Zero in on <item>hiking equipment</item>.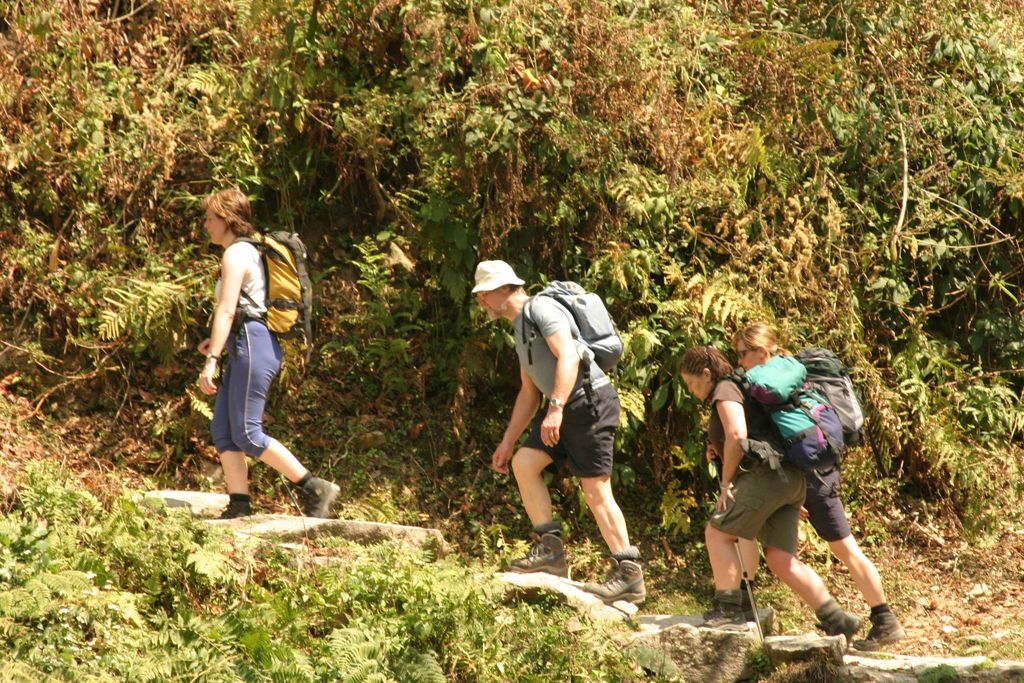
Zeroed in: 204, 227, 313, 386.
